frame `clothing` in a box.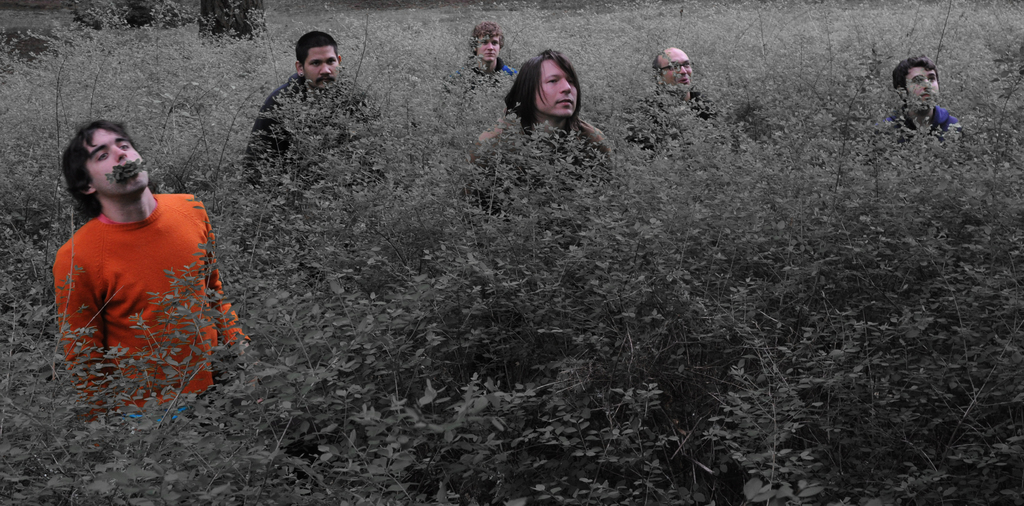
<box>884,100,967,153</box>.
